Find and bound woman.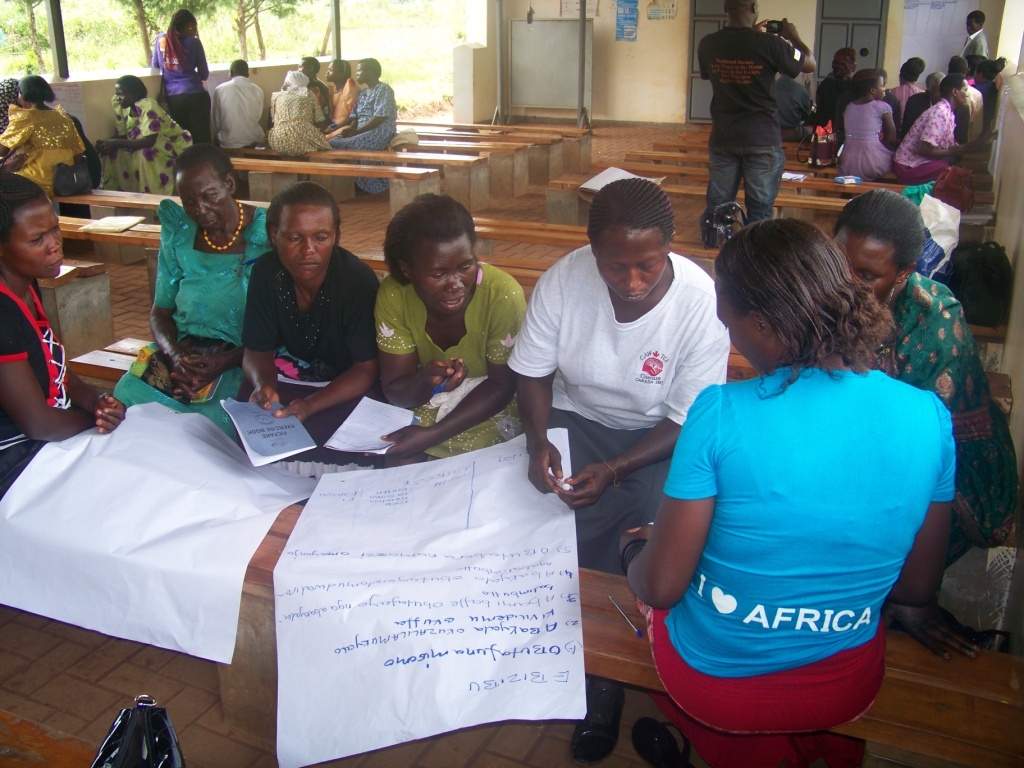
Bound: l=149, t=7, r=213, b=145.
